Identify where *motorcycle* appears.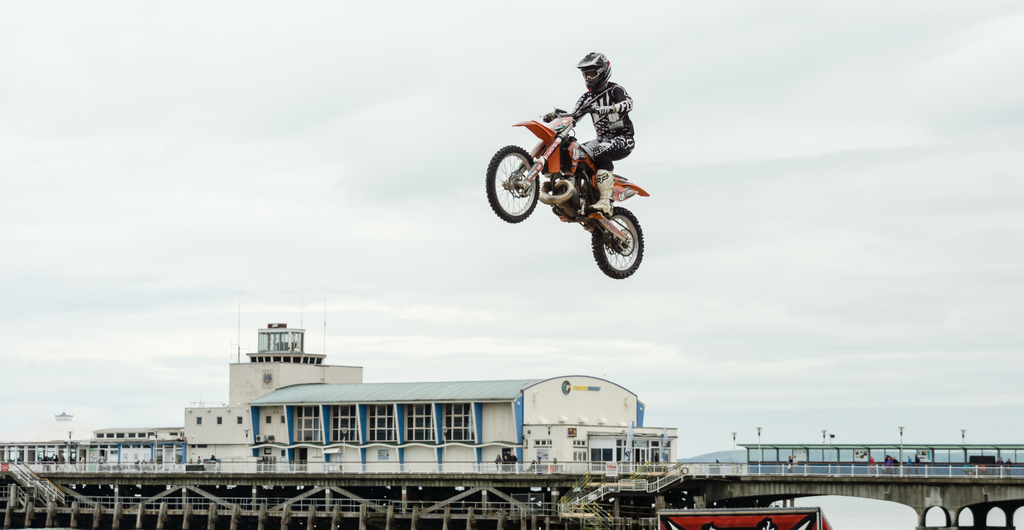
Appears at {"x1": 484, "y1": 109, "x2": 643, "y2": 278}.
